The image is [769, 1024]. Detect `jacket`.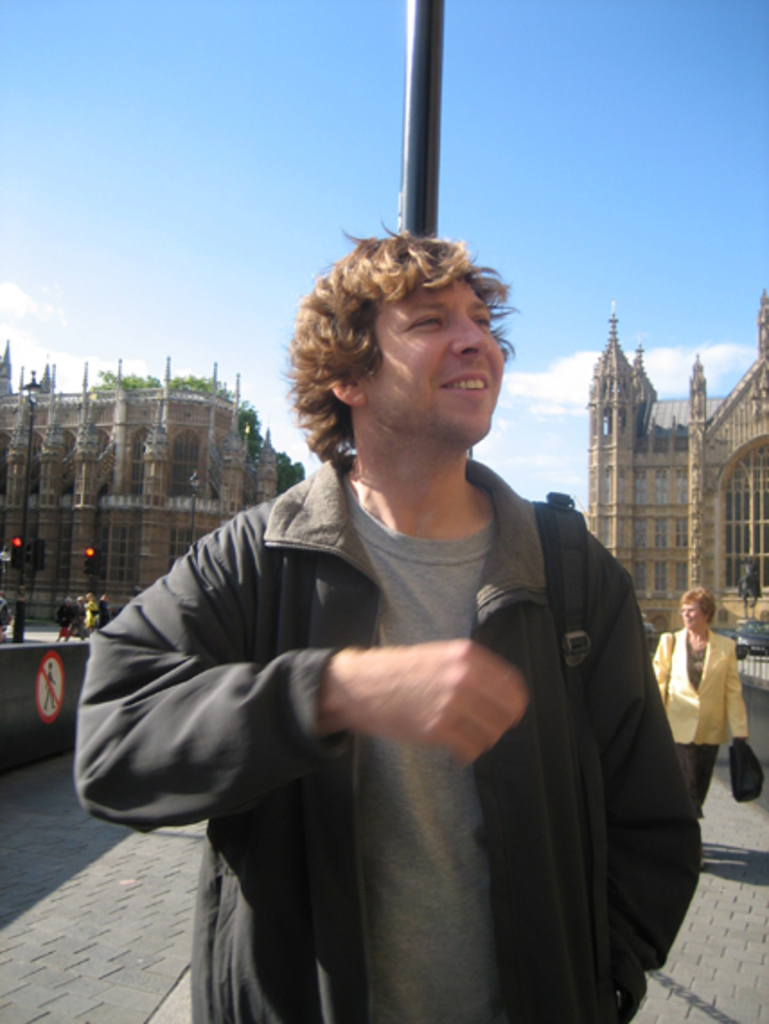
Detection: bbox=(29, 404, 699, 911).
